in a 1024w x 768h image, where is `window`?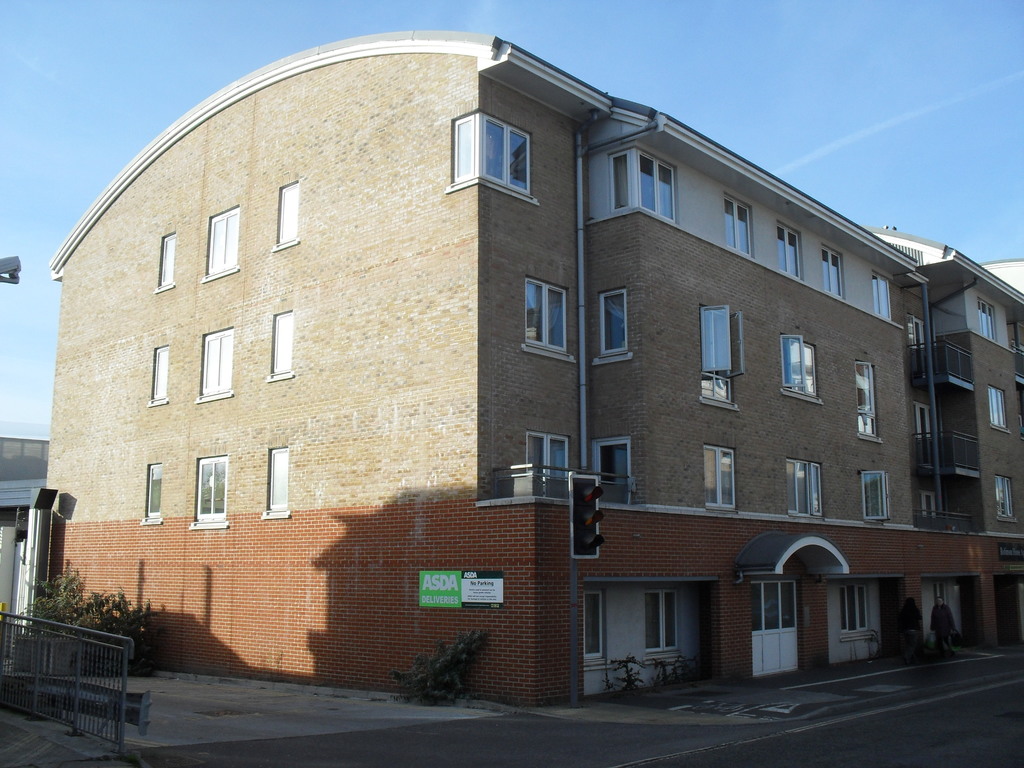
276:180:300:244.
